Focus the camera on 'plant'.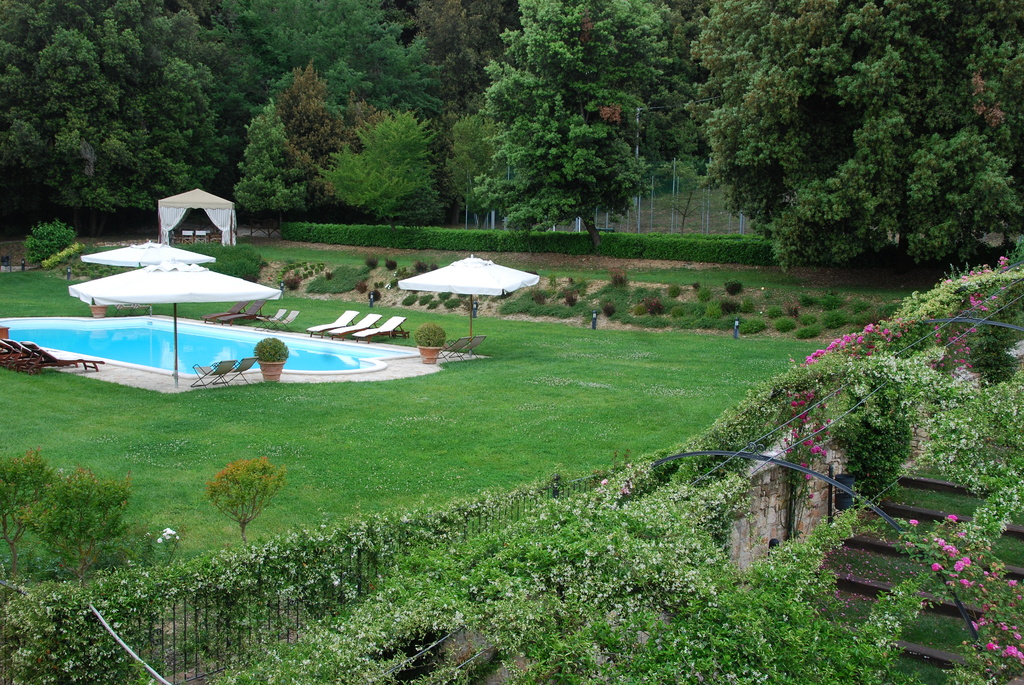
Focus region: (x1=792, y1=320, x2=821, y2=342).
